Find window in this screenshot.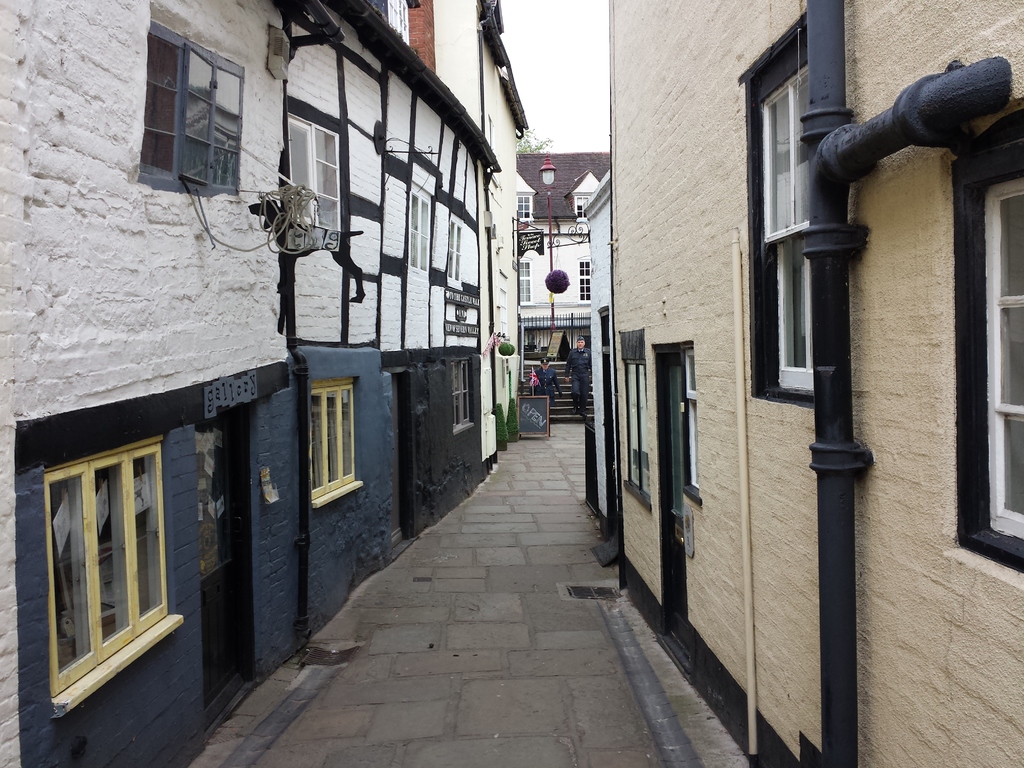
The bounding box for window is [445,204,468,296].
